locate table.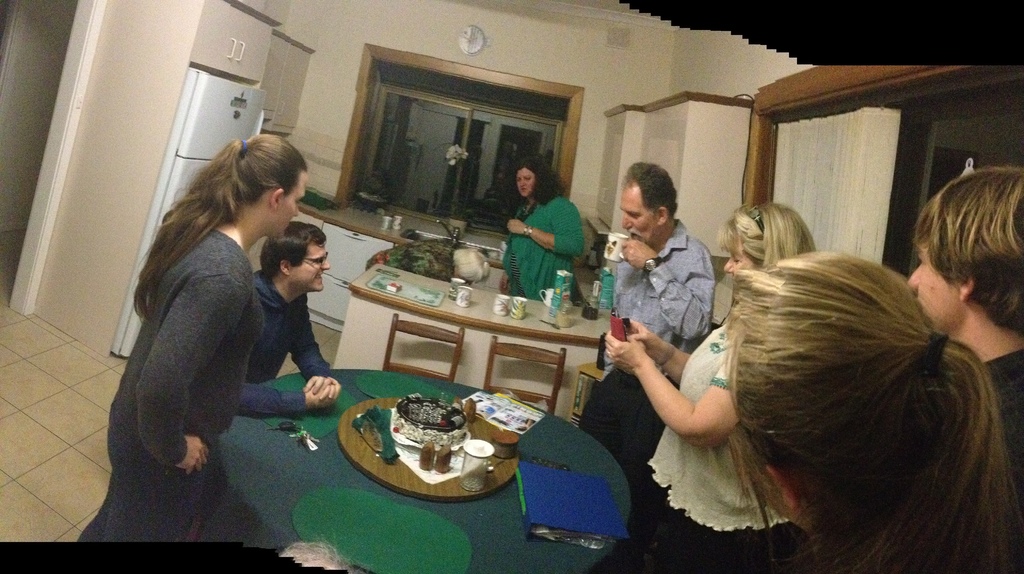
Bounding box: <box>325,256,630,423</box>.
